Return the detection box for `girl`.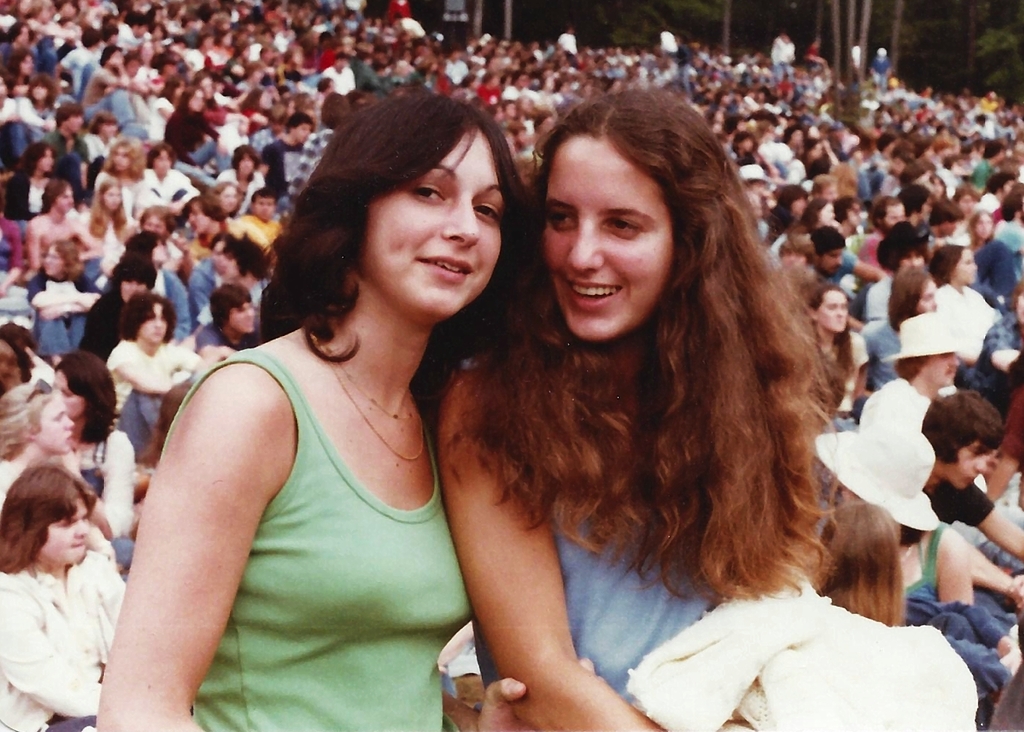
(118,225,197,329).
